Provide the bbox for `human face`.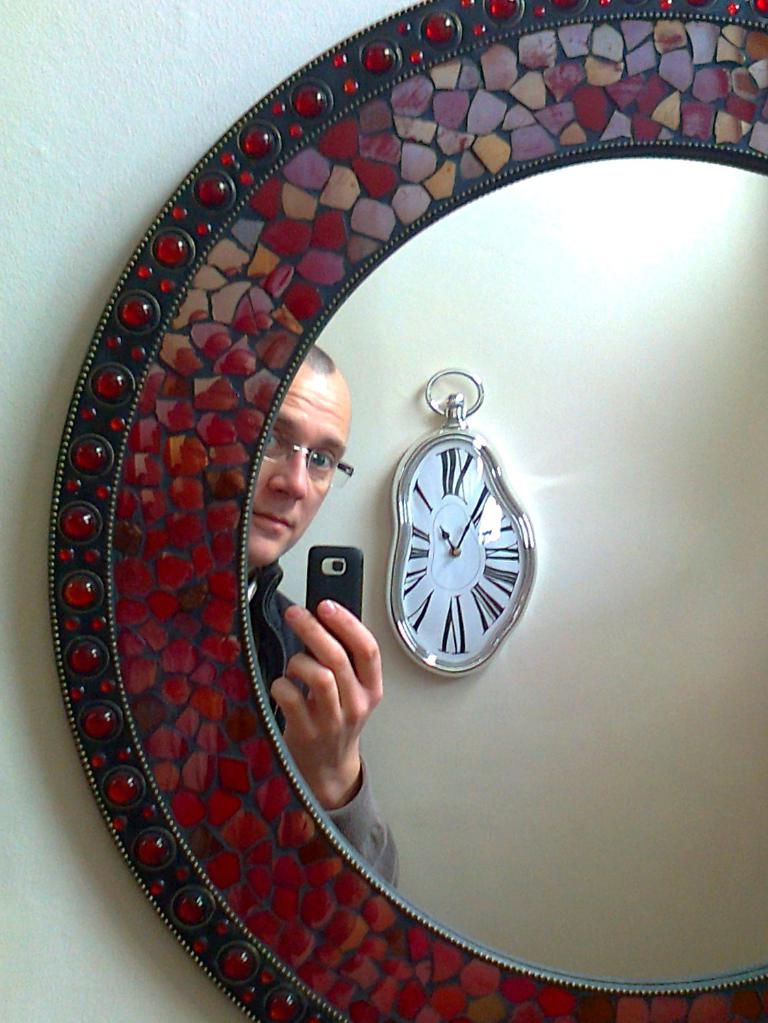
crop(253, 378, 352, 567).
